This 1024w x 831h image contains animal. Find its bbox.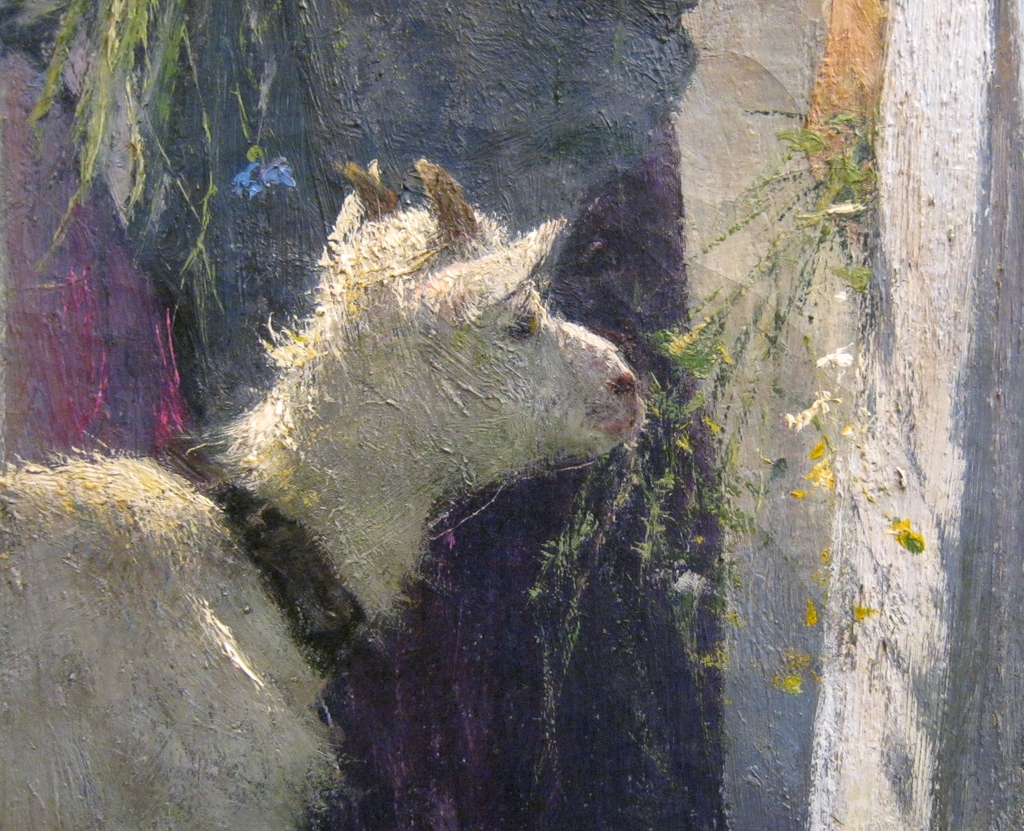
(0,158,645,826).
